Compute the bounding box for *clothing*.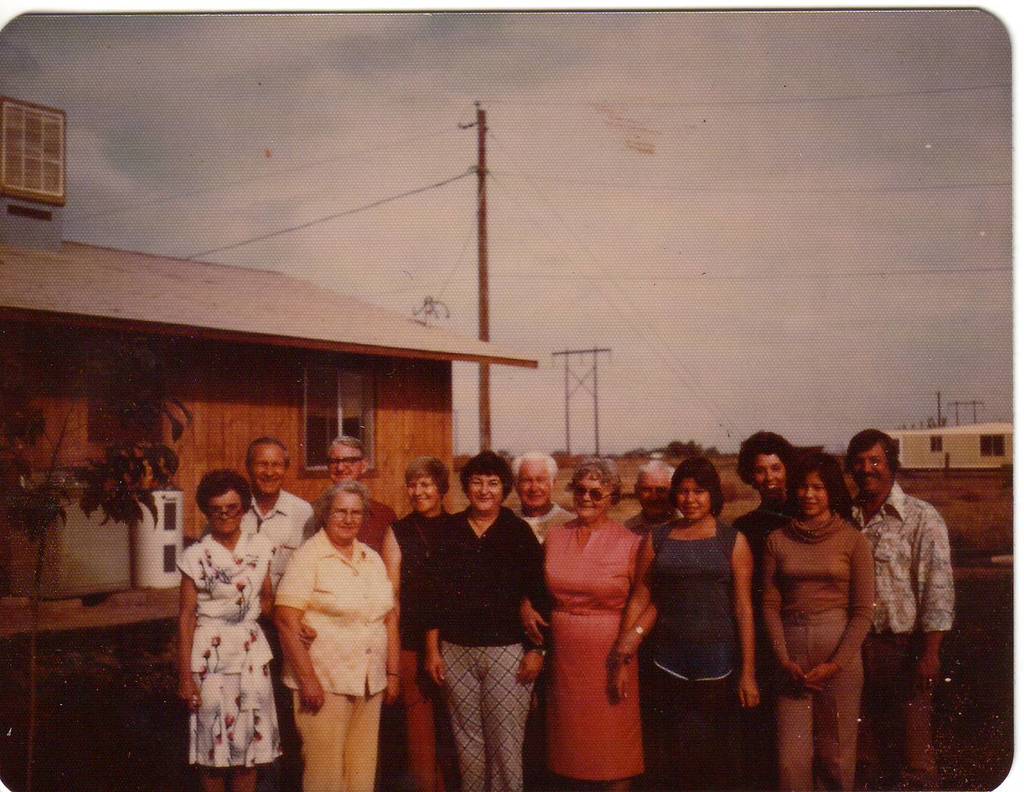
<box>269,522,398,790</box>.
